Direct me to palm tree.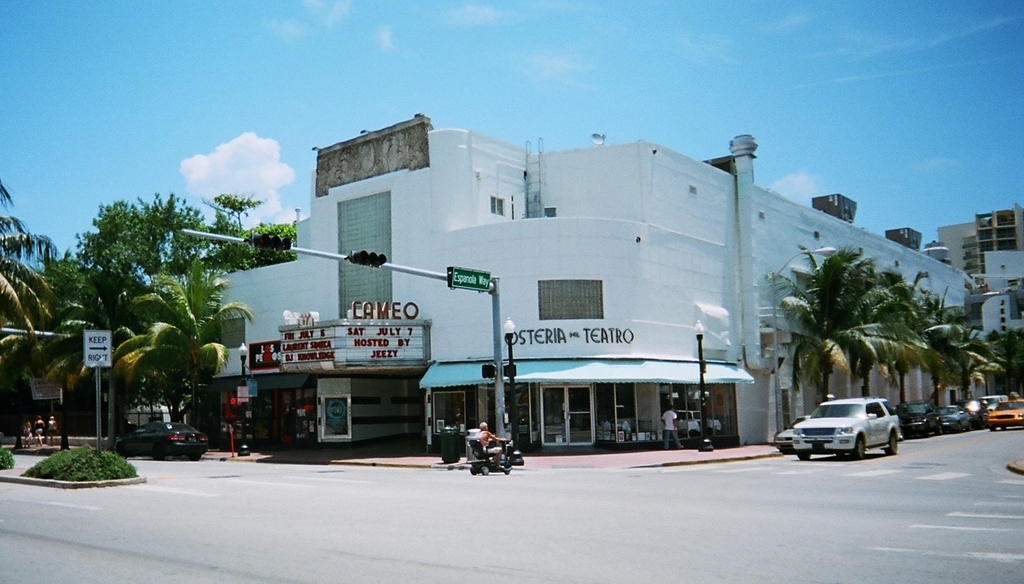
Direction: detection(49, 276, 153, 449).
